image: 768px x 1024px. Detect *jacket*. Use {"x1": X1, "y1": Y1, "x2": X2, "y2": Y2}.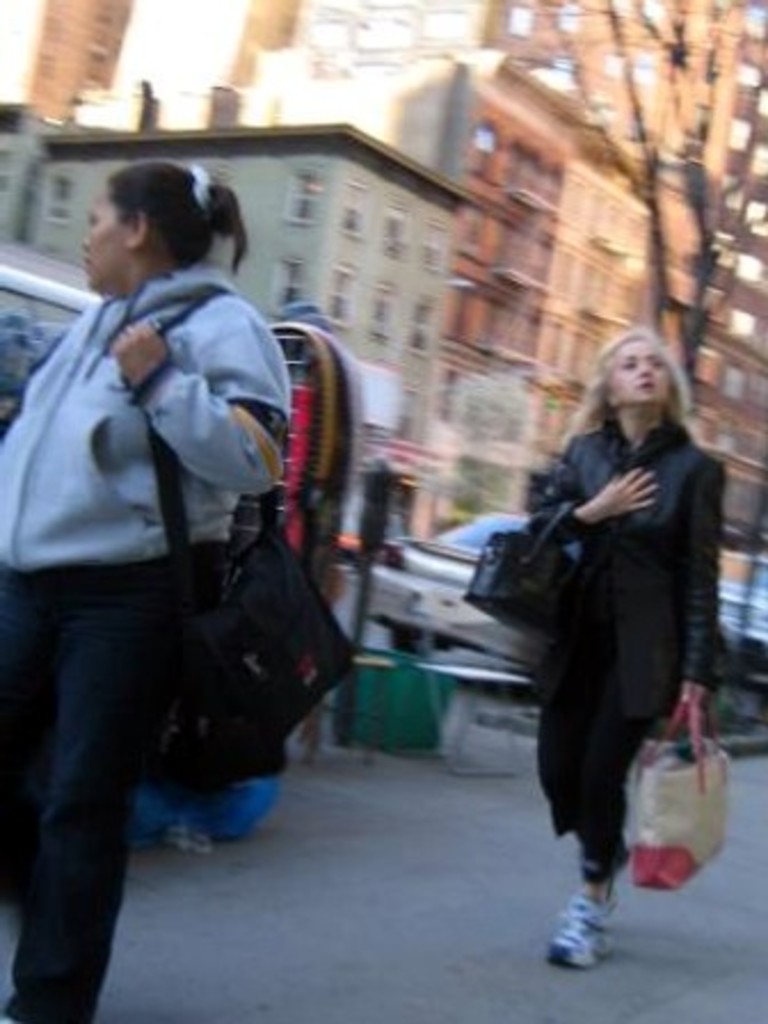
{"x1": 528, "y1": 423, "x2": 741, "y2": 693}.
